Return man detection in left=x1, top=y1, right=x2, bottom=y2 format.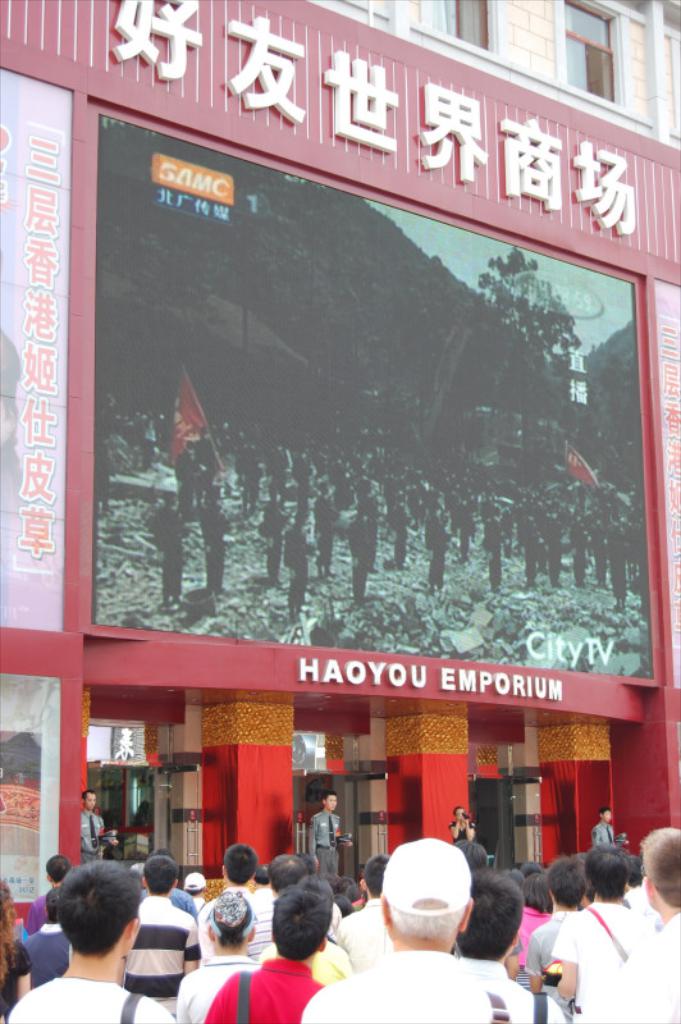
left=79, top=788, right=114, bottom=863.
